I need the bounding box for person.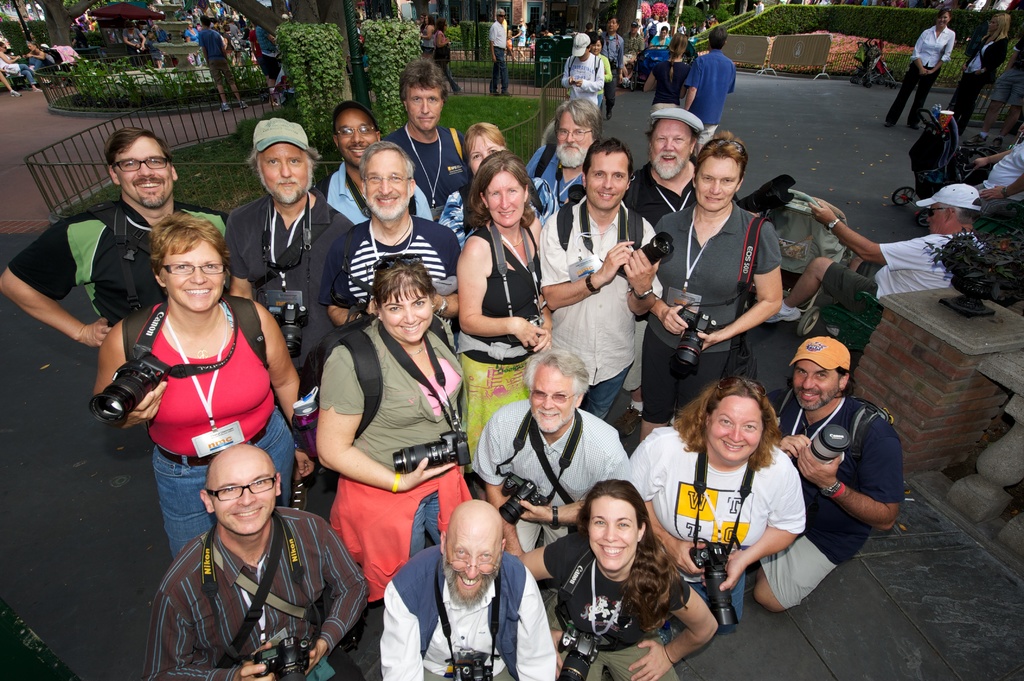
Here it is: pyautogui.locateOnScreen(630, 104, 699, 230).
